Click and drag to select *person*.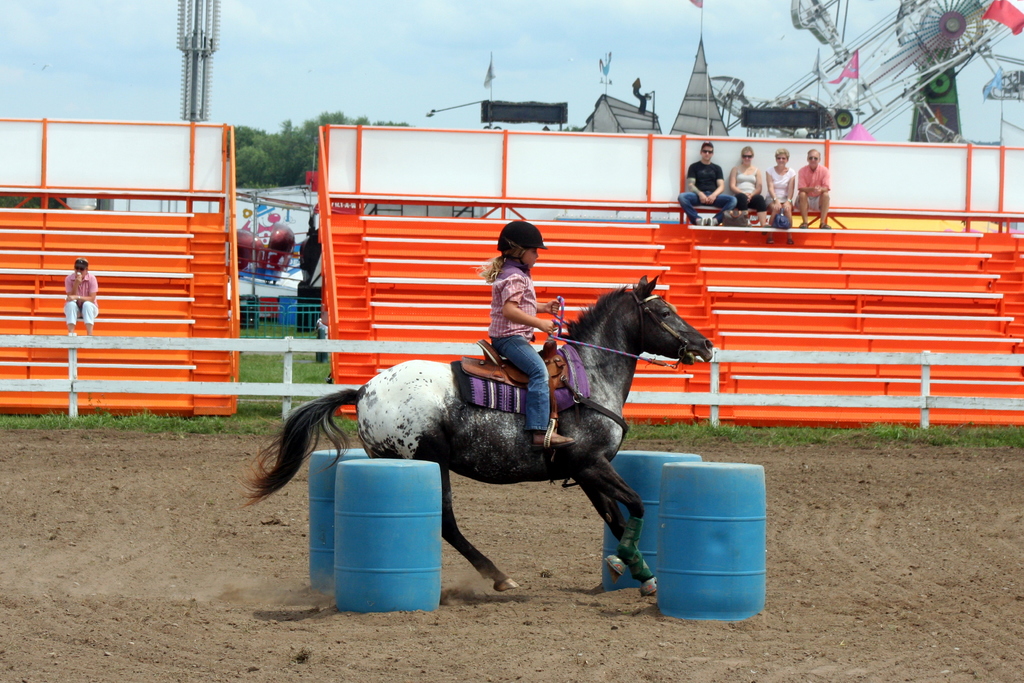
Selection: BBox(63, 254, 102, 332).
